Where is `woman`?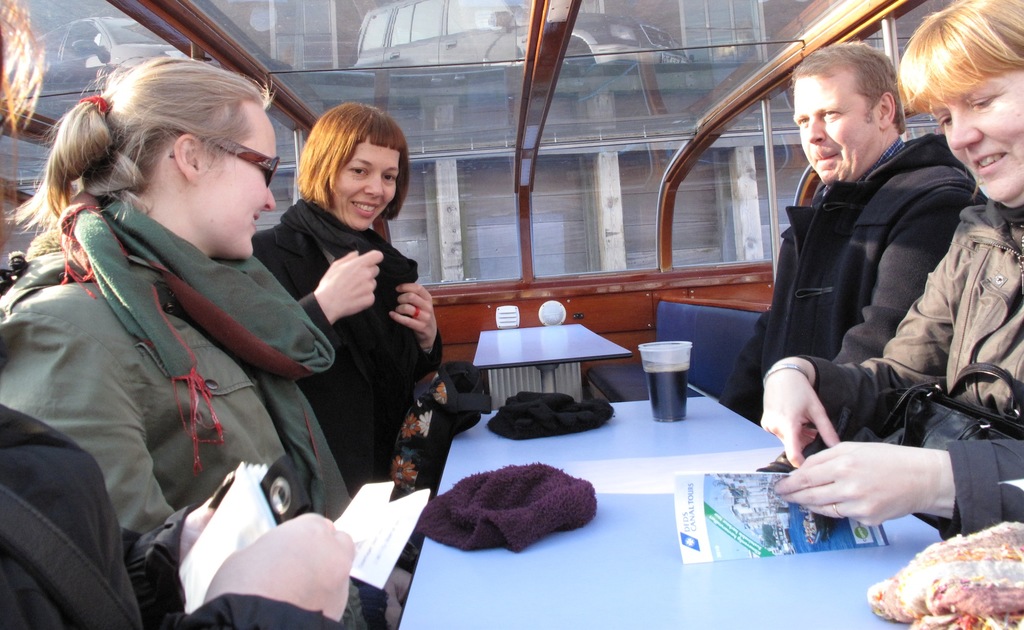
(x1=761, y1=0, x2=1023, y2=537).
